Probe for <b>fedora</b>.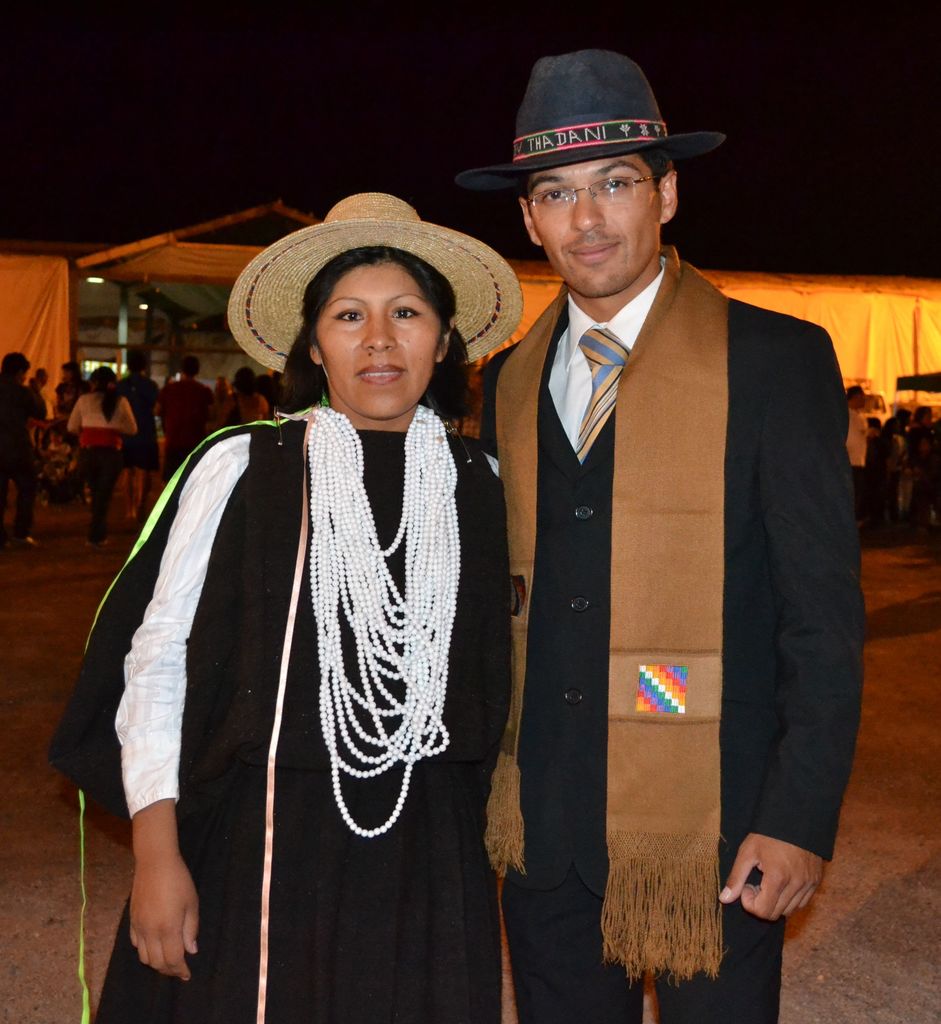
Probe result: box(463, 49, 732, 184).
